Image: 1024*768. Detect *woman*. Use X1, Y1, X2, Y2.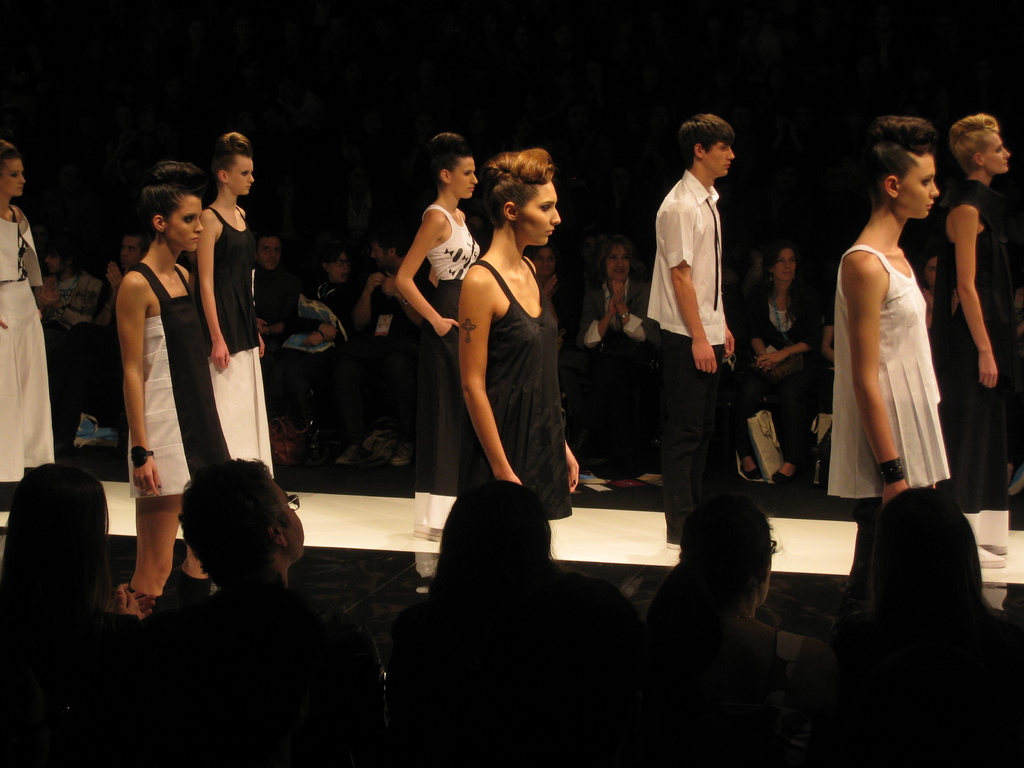
0, 452, 146, 740.
